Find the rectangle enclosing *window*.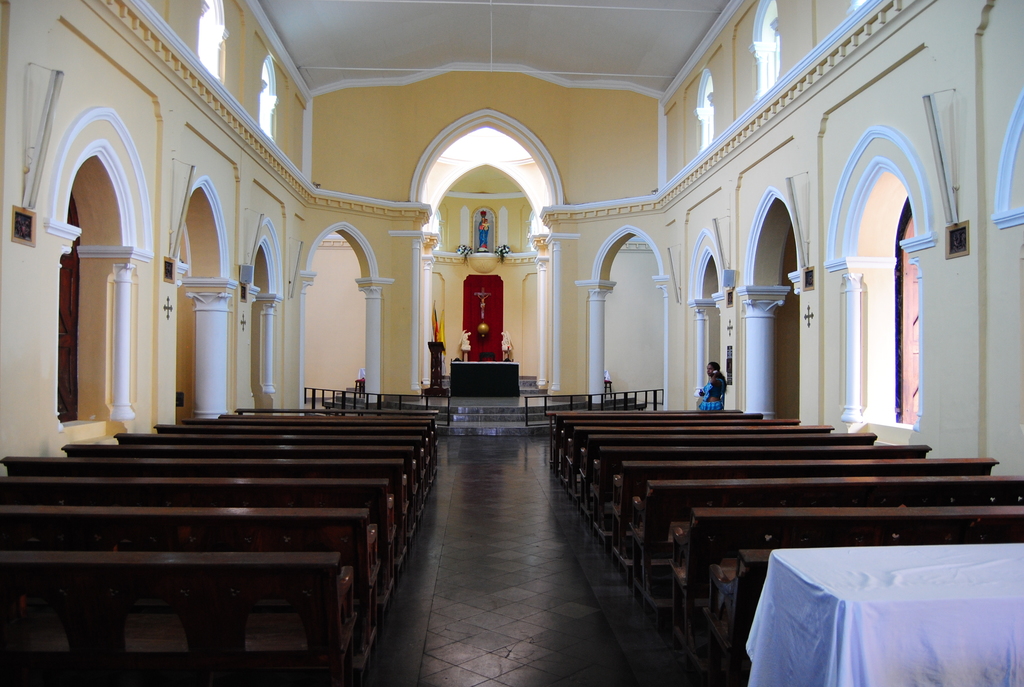
Rect(692, 65, 719, 149).
